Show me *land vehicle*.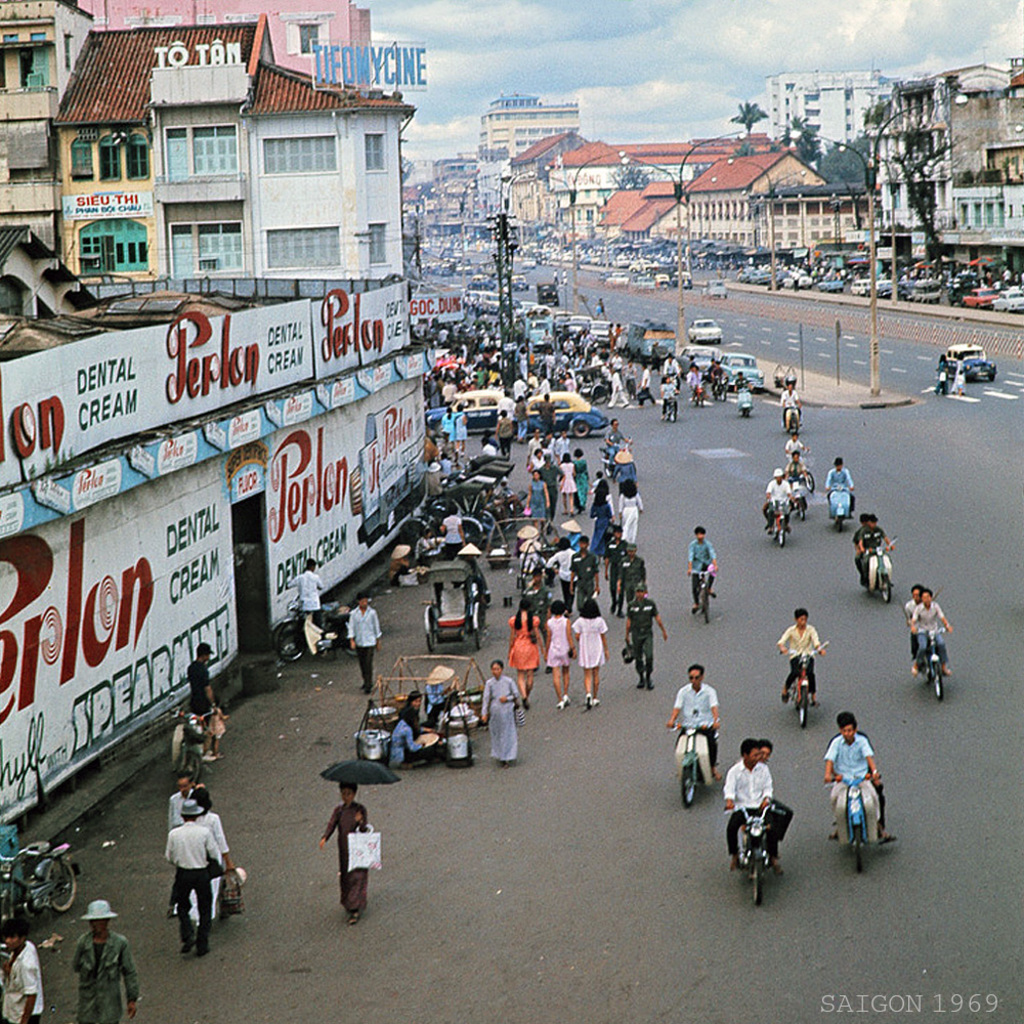
*land vehicle* is here: rect(953, 285, 965, 301).
